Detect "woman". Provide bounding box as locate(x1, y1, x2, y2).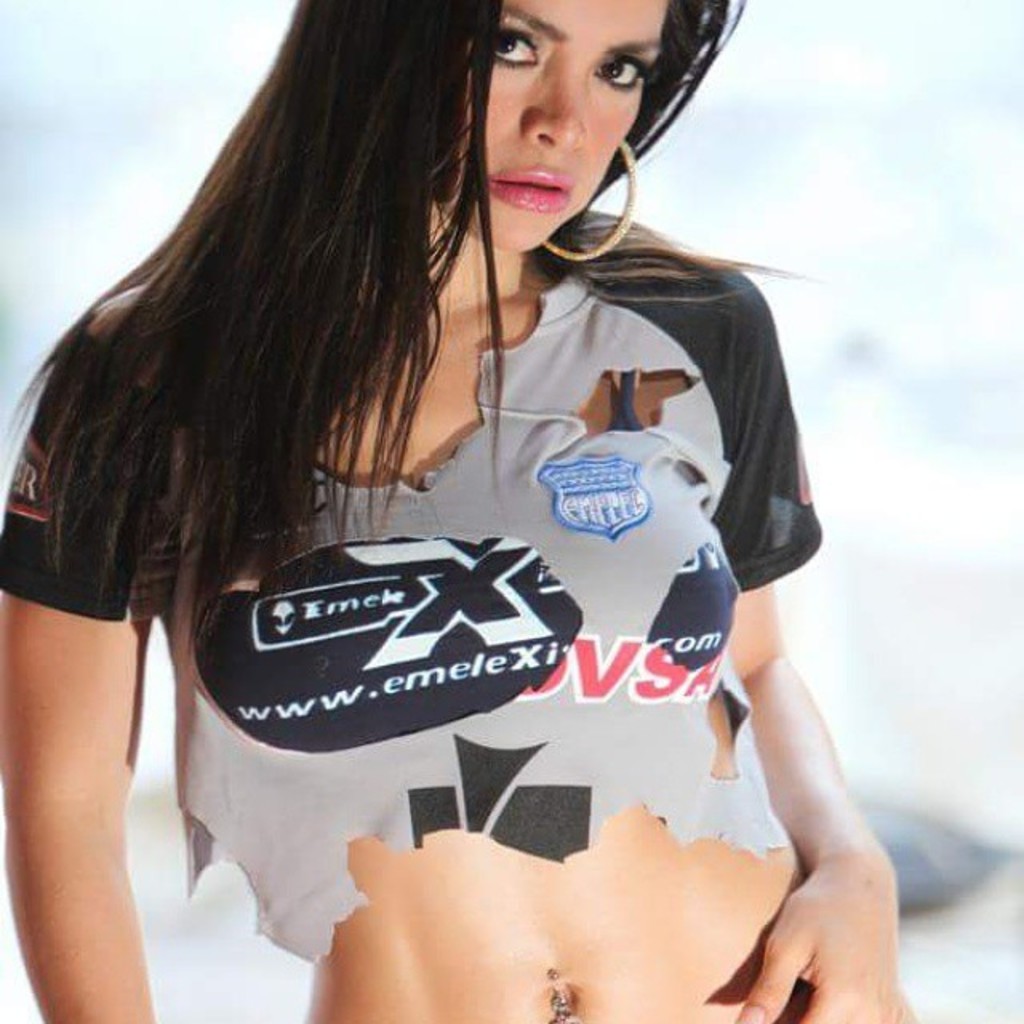
locate(0, 0, 910, 1022).
